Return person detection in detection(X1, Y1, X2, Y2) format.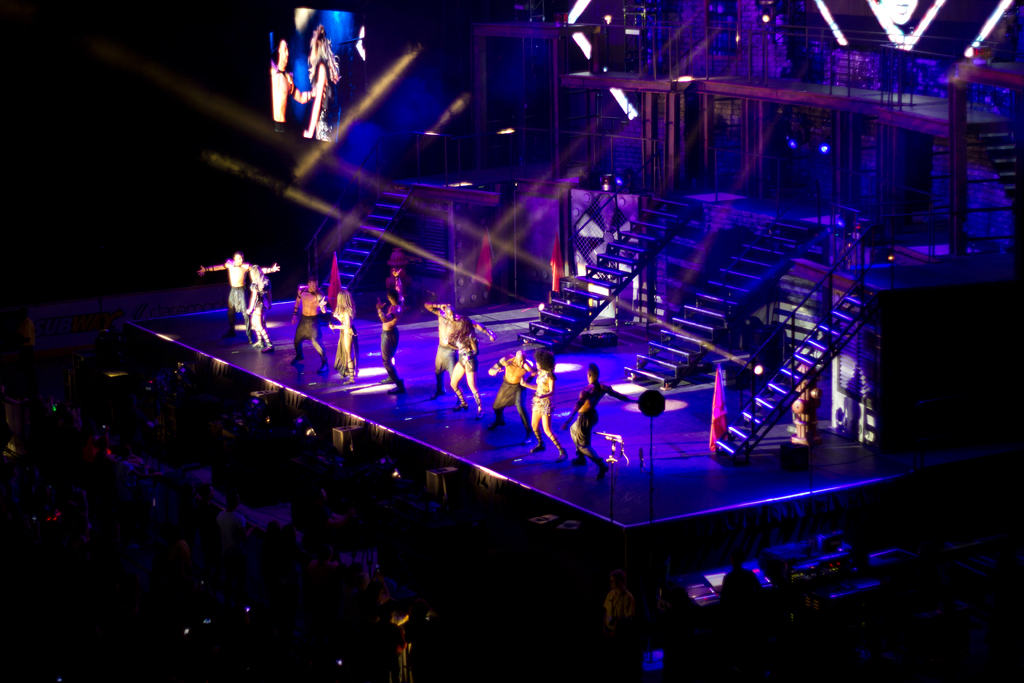
detection(373, 267, 412, 399).
